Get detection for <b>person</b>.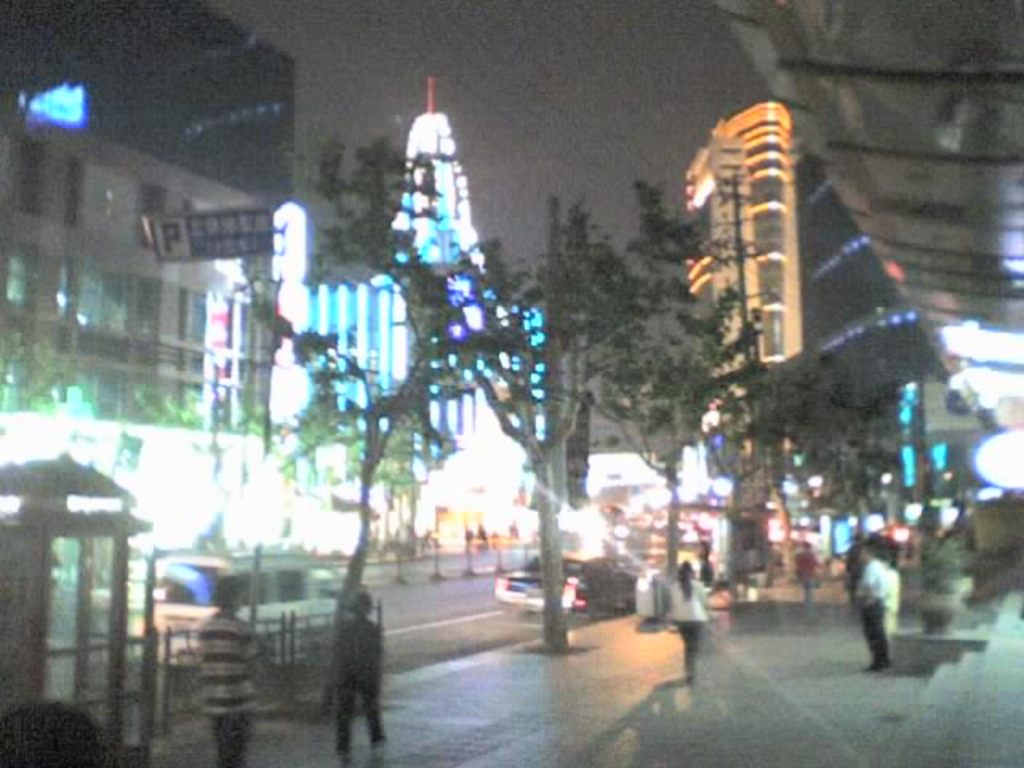
Detection: <region>794, 538, 821, 618</region>.
